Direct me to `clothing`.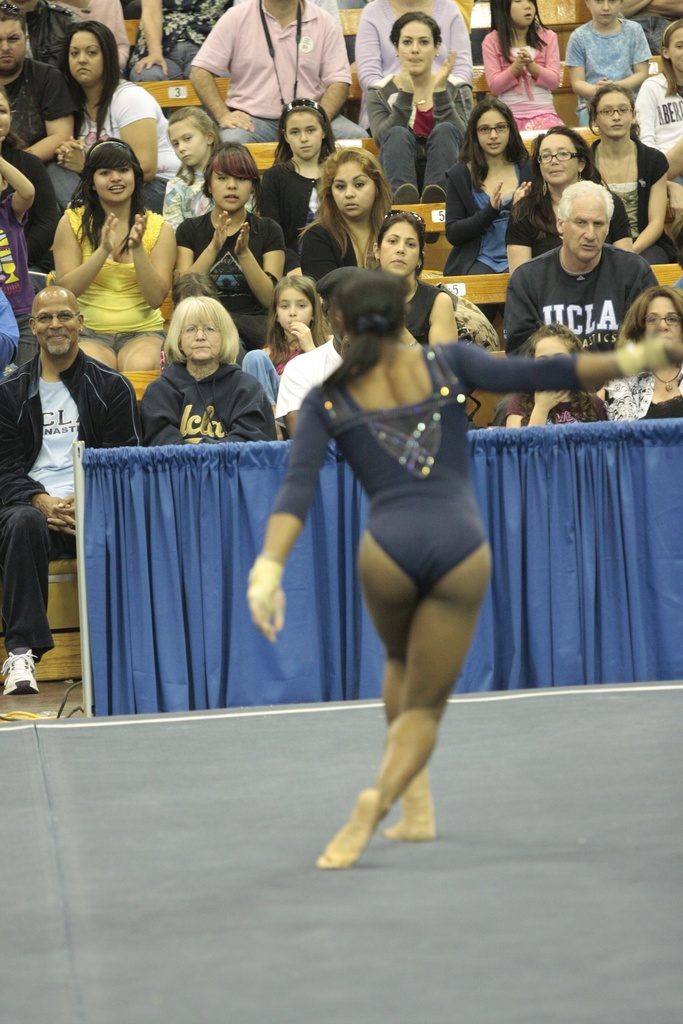
Direction: locate(249, 157, 325, 283).
